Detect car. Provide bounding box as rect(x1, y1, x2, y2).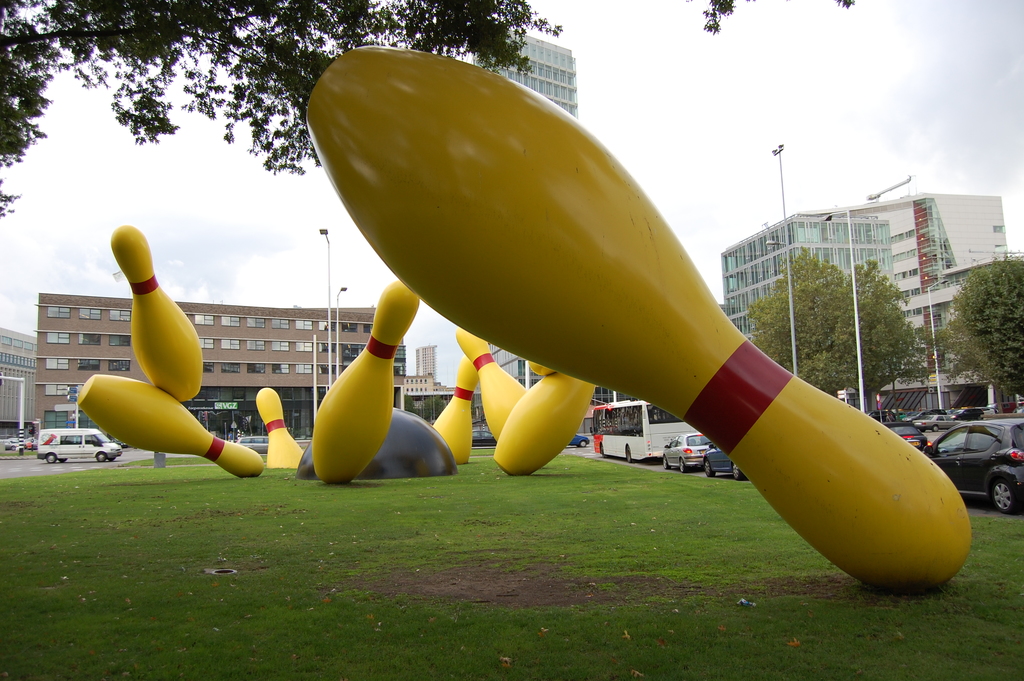
rect(927, 411, 957, 431).
